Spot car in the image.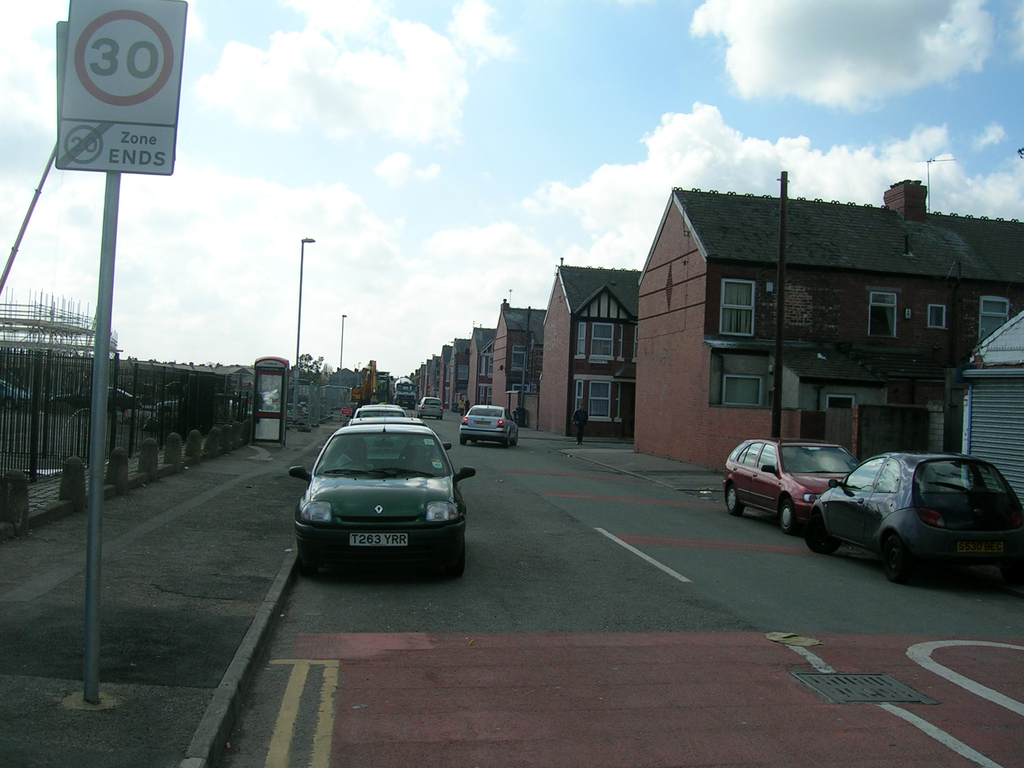
car found at bbox=[467, 405, 519, 441].
